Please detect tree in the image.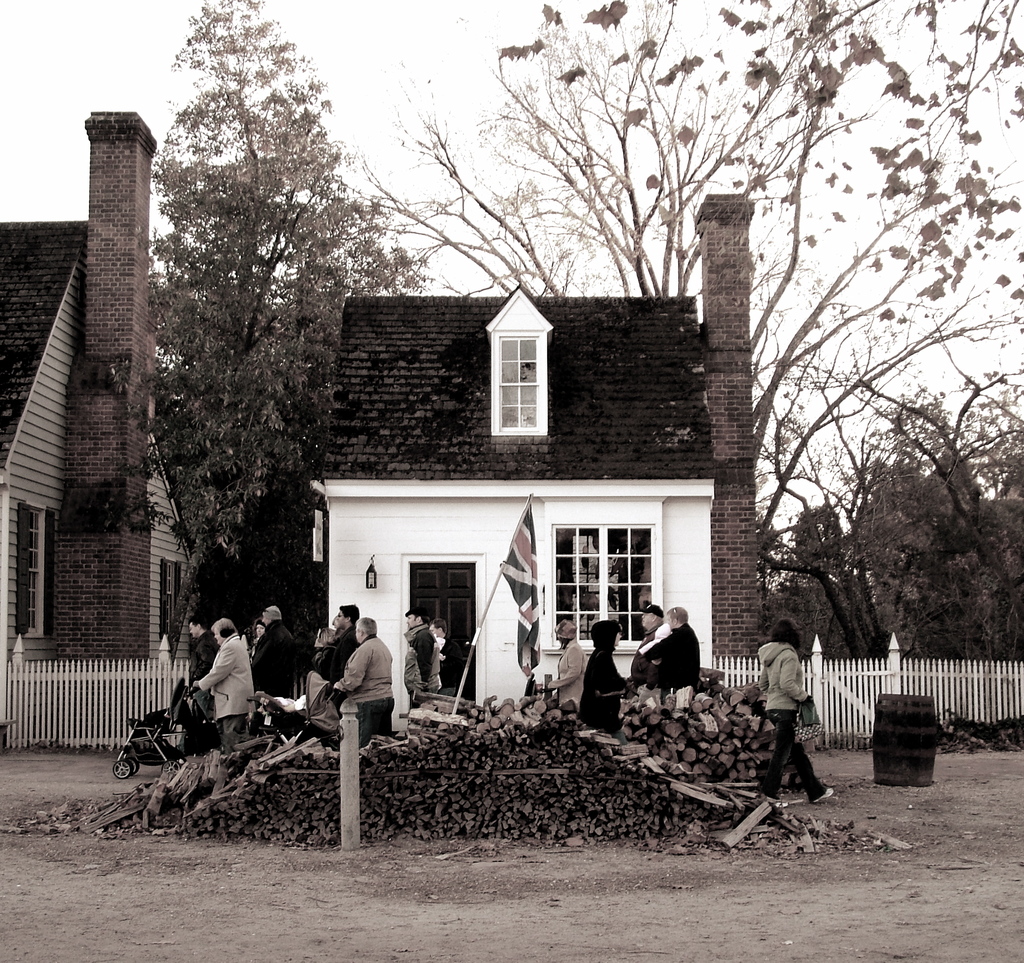
crop(119, 0, 455, 652).
